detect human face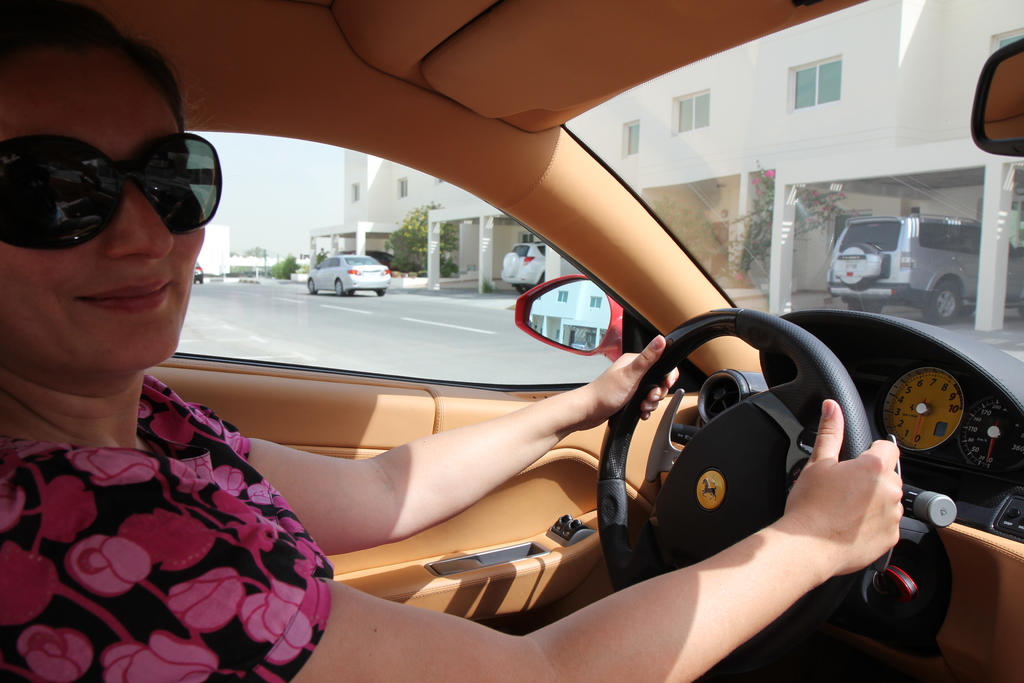
<box>0,38,209,371</box>
